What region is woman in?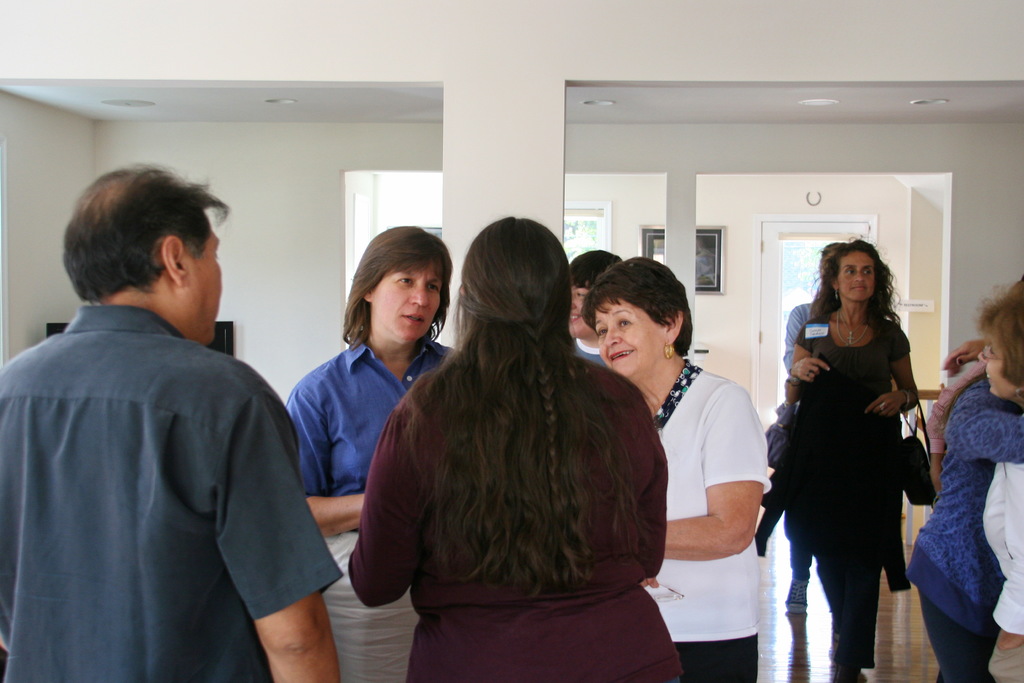
BBox(906, 372, 1023, 682).
